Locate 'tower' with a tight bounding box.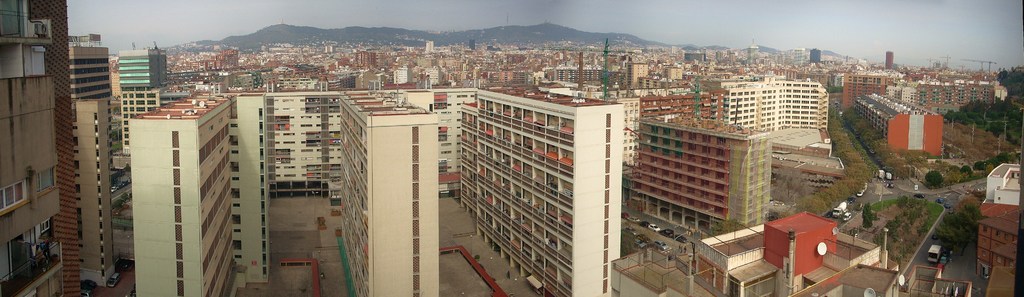
bbox=(115, 44, 157, 152).
